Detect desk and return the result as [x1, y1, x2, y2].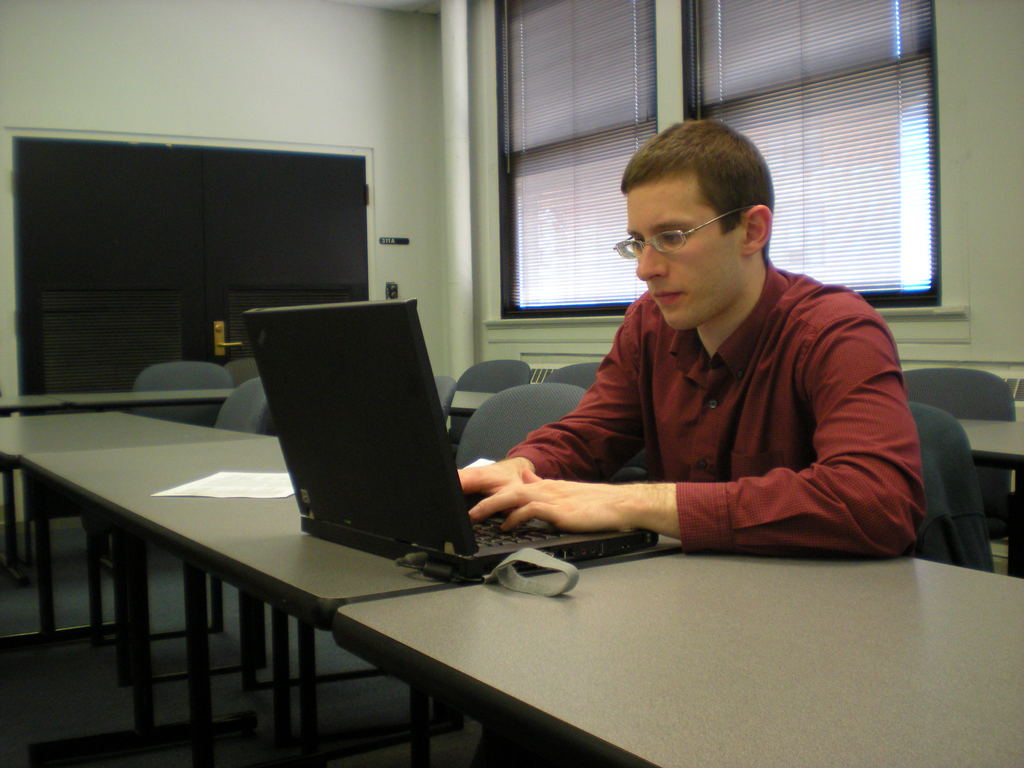
[340, 550, 1023, 767].
